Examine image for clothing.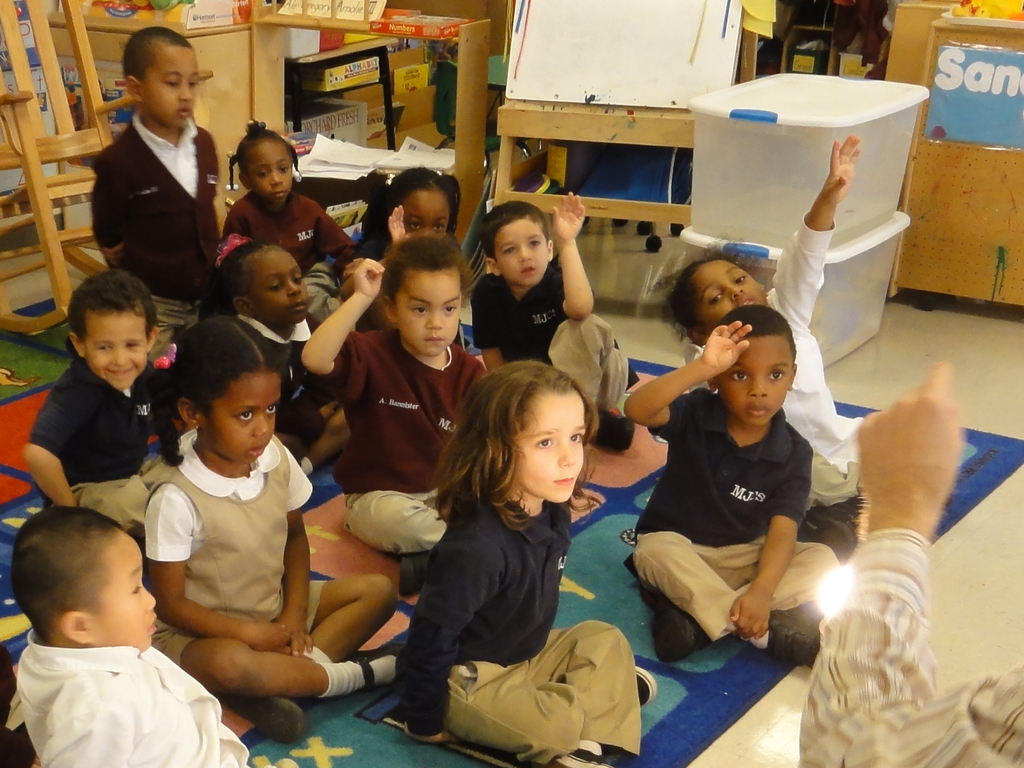
Examination result: l=678, t=198, r=904, b=499.
